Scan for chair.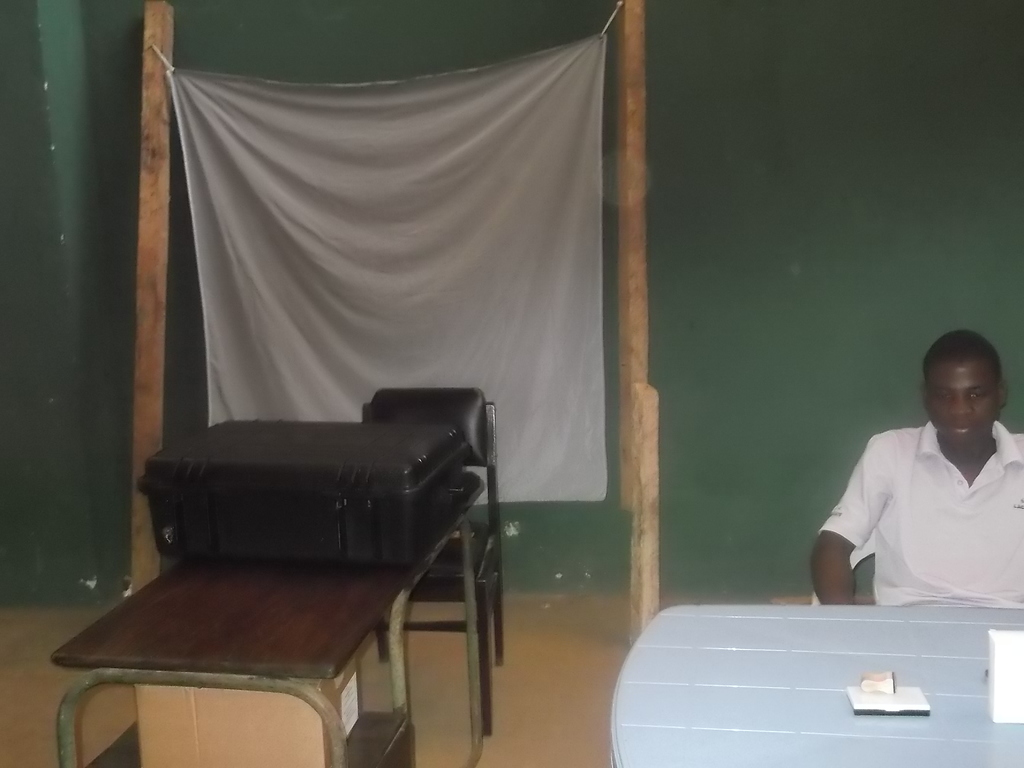
Scan result: BBox(55, 373, 506, 762).
